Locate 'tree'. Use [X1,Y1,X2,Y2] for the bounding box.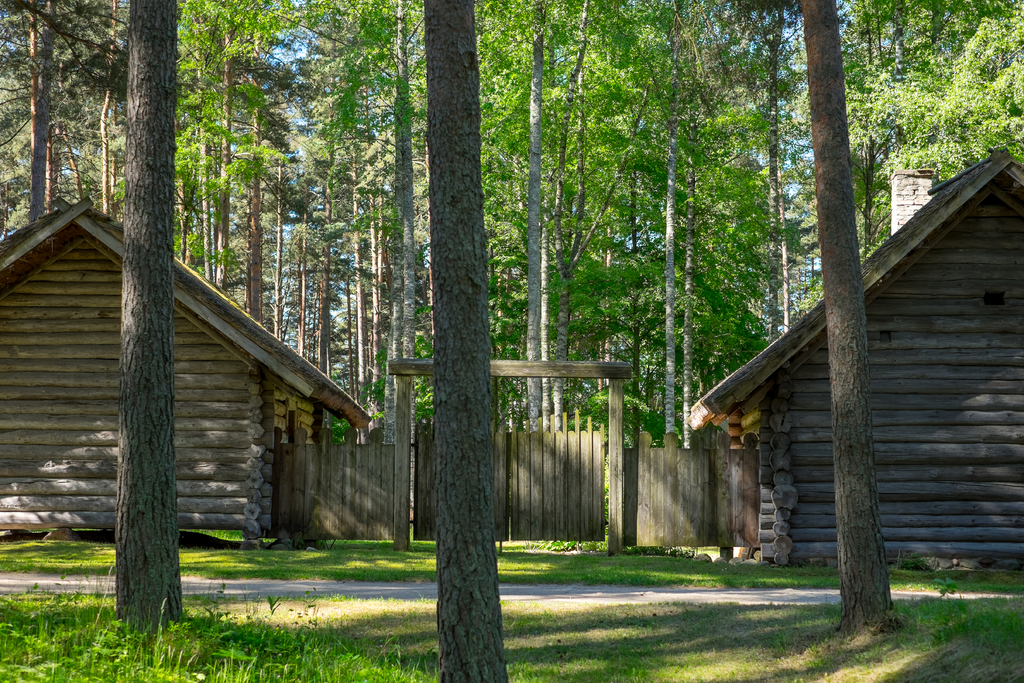
[424,0,492,670].
